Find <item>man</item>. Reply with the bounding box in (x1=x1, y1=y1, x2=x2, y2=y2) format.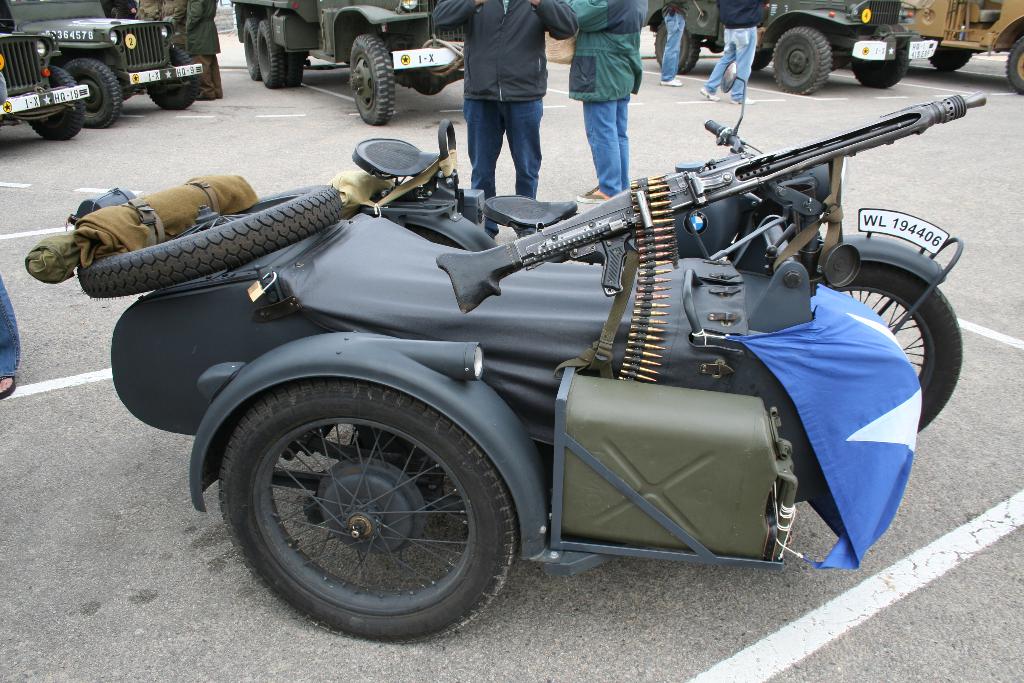
(x1=662, y1=0, x2=698, y2=88).
